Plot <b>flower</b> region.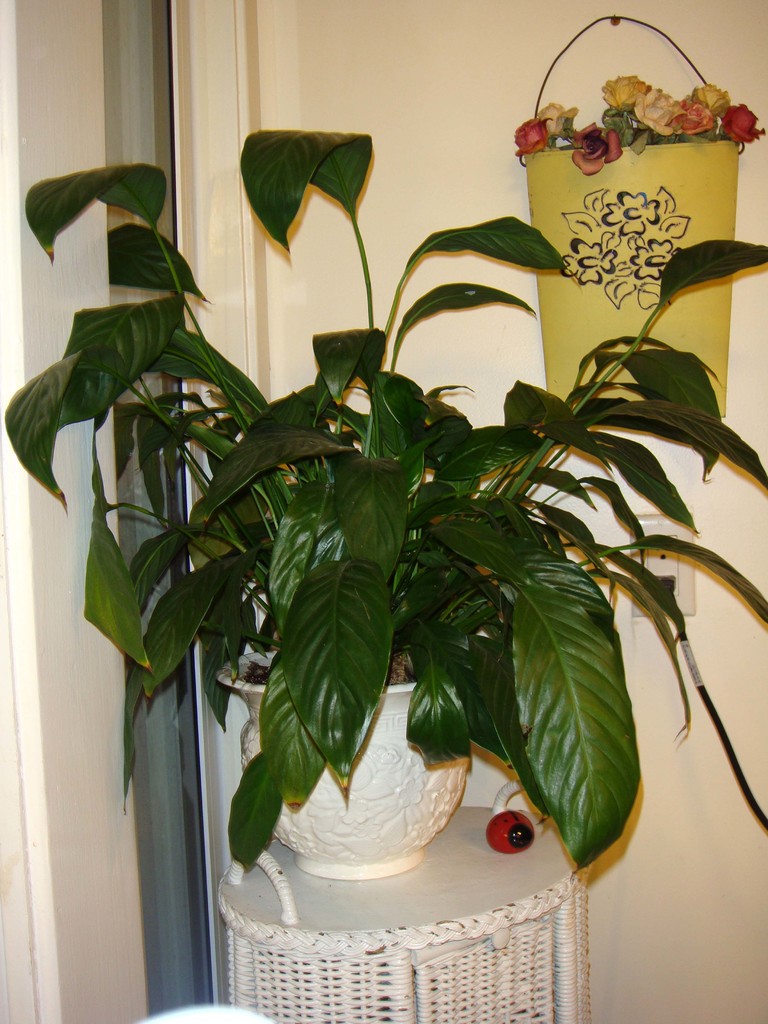
Plotted at box(540, 99, 578, 143).
